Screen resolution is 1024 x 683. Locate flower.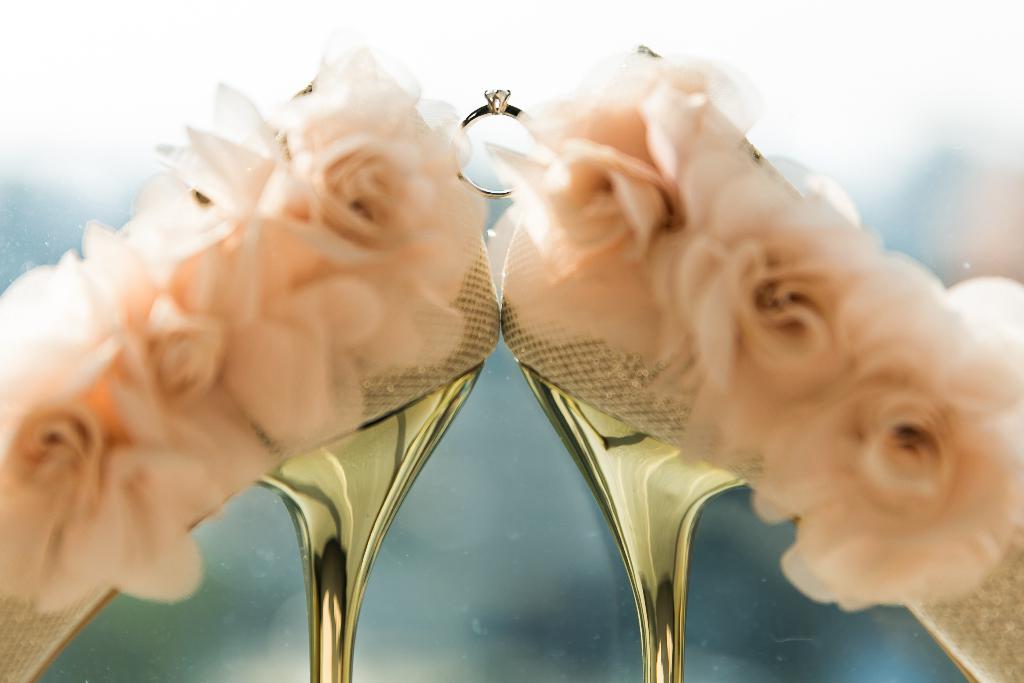
(x1=0, y1=211, x2=205, y2=605).
